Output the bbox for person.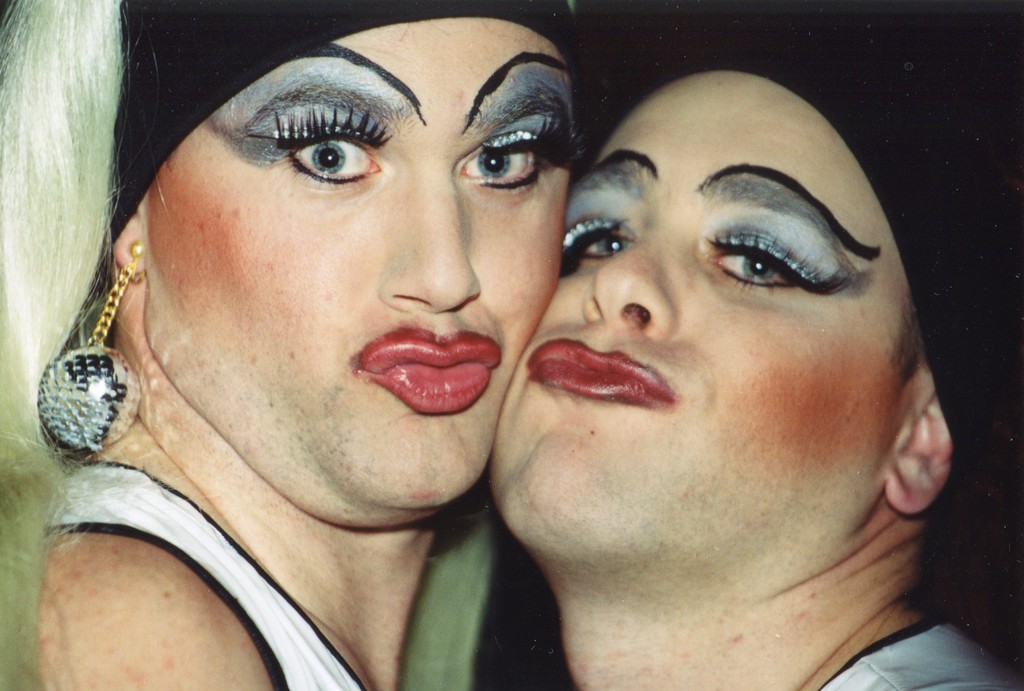
0:0:584:690.
